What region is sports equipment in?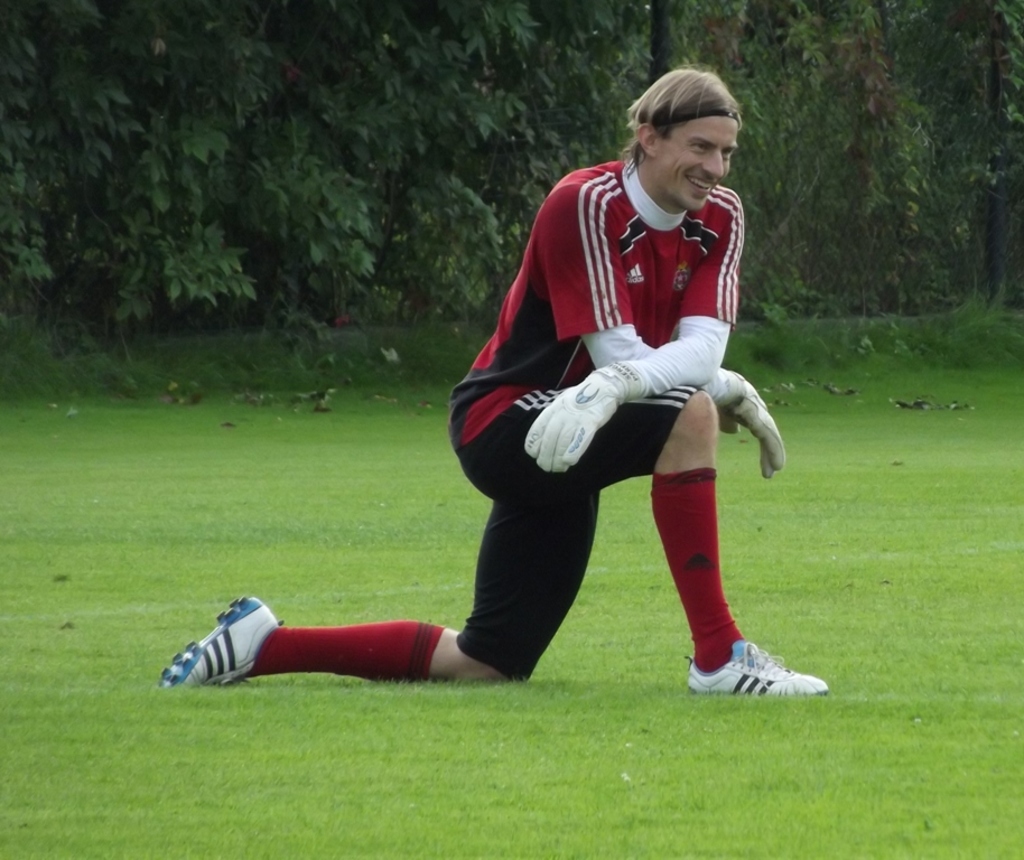
select_region(524, 364, 654, 476).
